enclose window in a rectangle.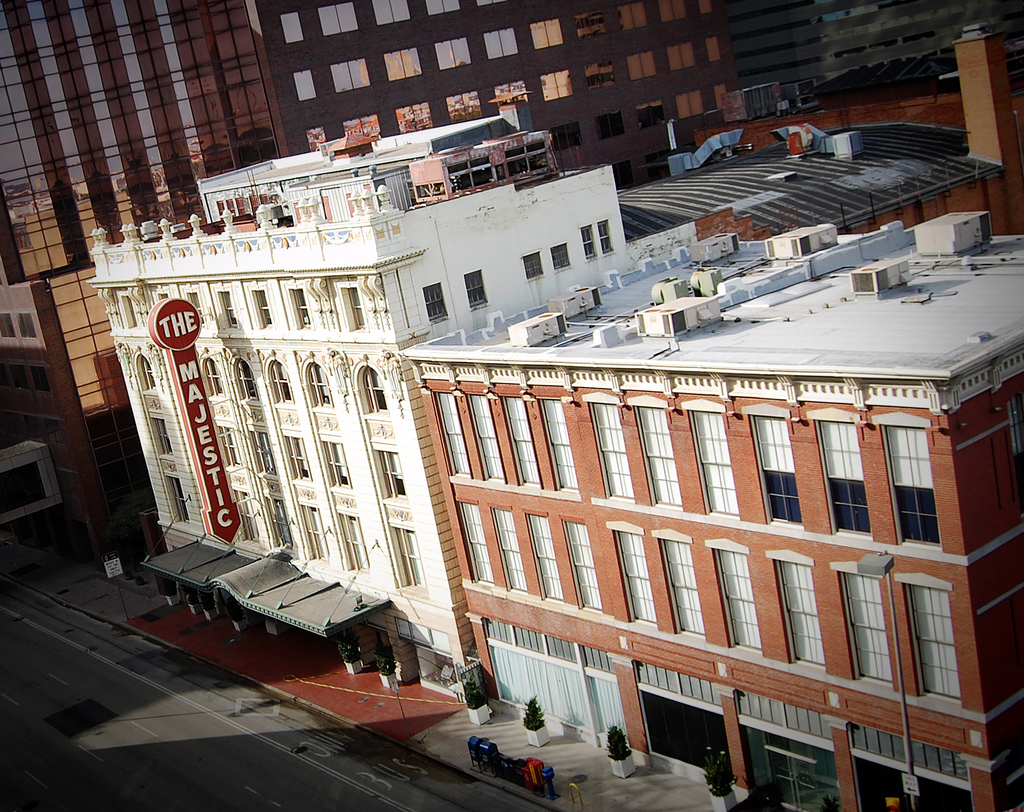
294 67 317 102.
